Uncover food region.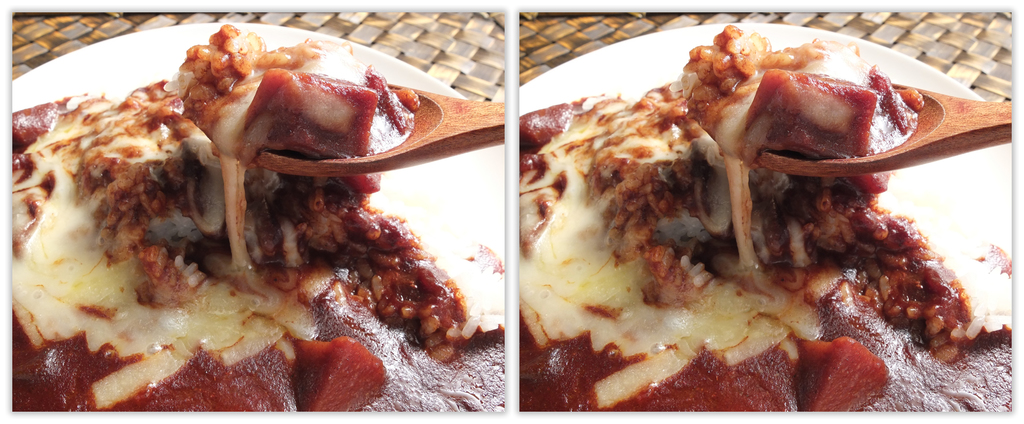
Uncovered: left=10, top=22, right=508, bottom=414.
